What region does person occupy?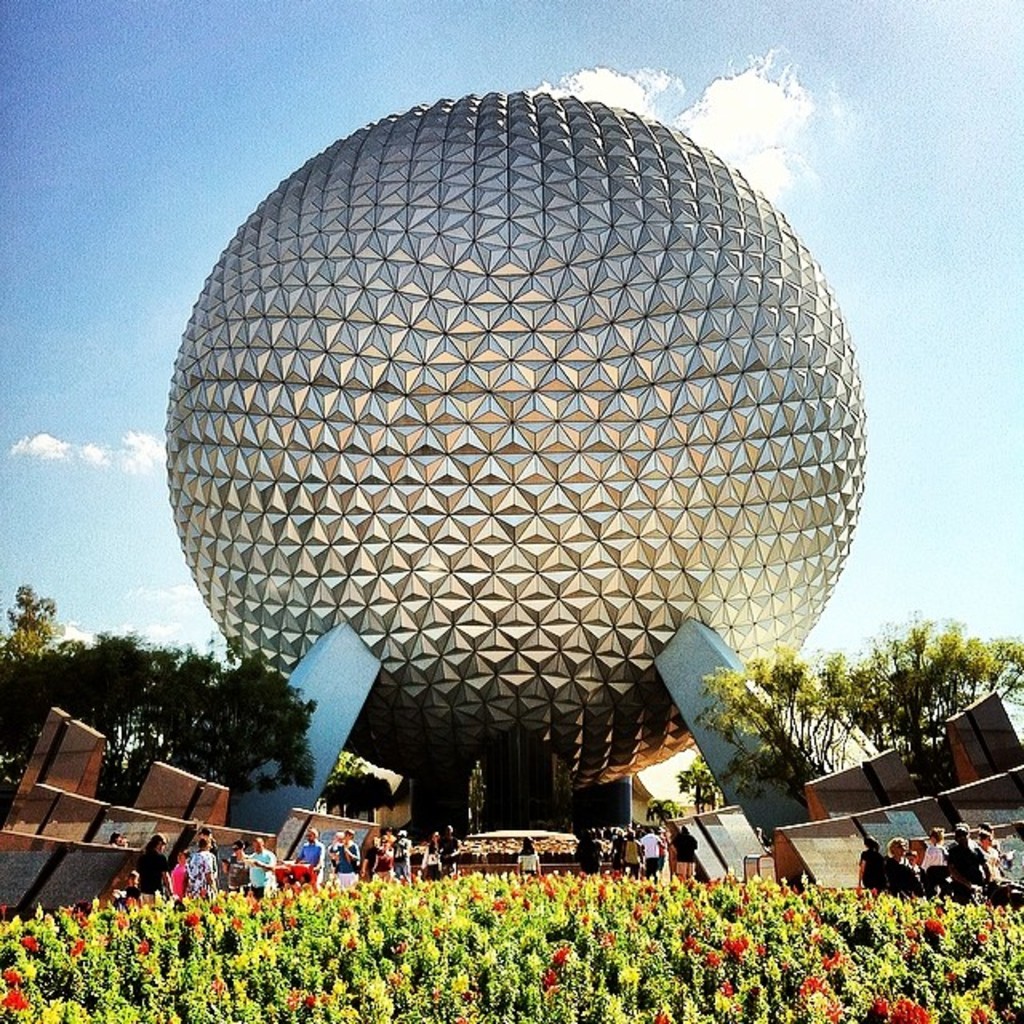
[134,829,179,894].
